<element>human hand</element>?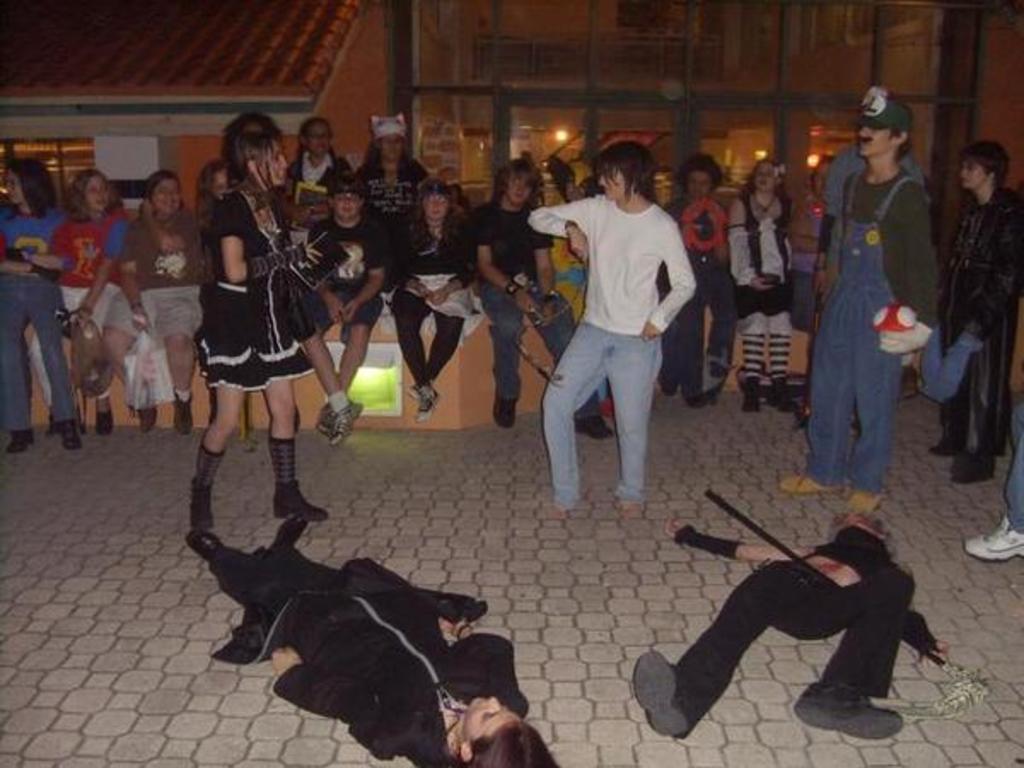
[70,314,90,333]
